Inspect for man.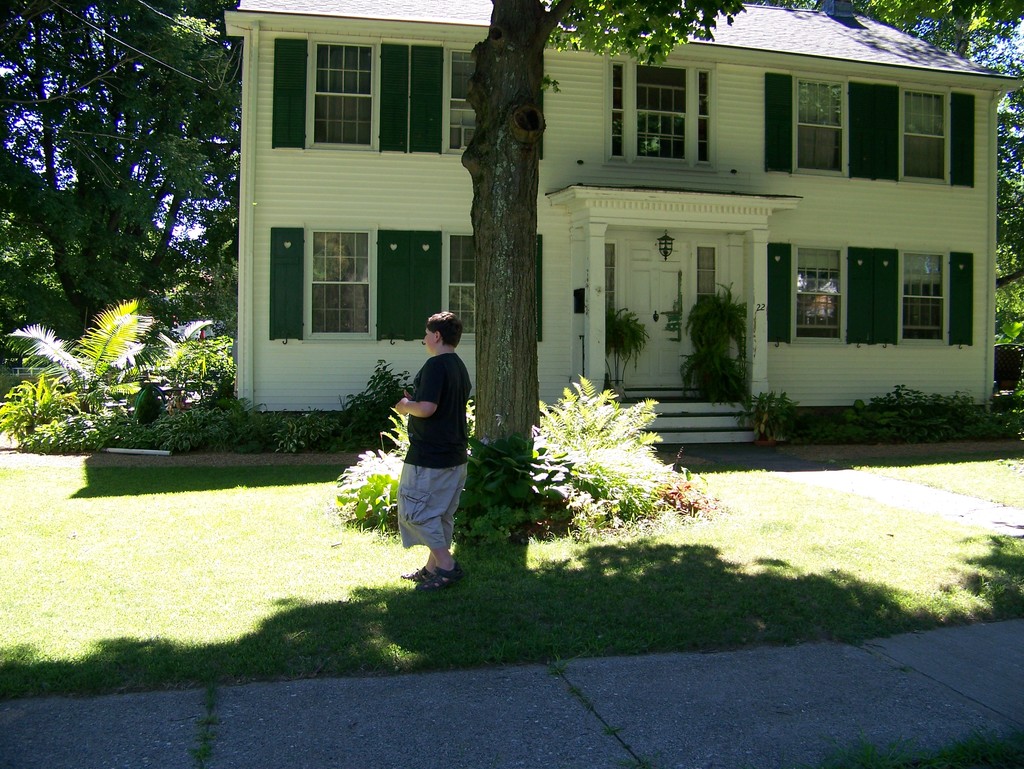
Inspection: 387,311,488,592.
